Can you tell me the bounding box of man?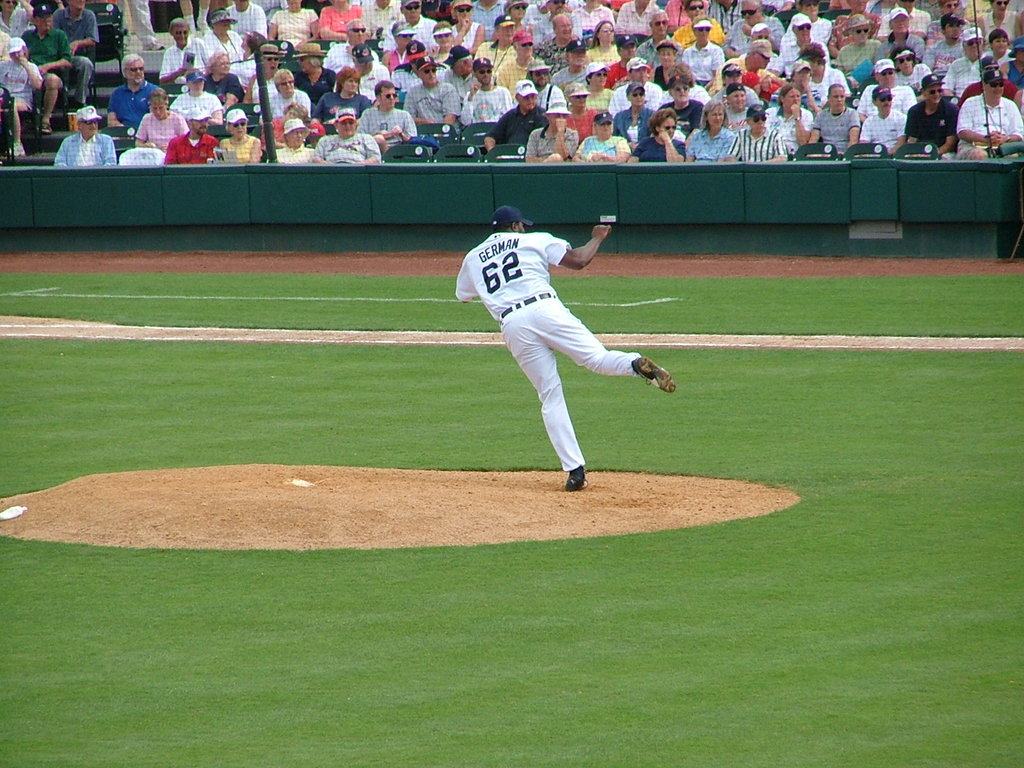
x1=280 y1=42 x2=336 y2=100.
